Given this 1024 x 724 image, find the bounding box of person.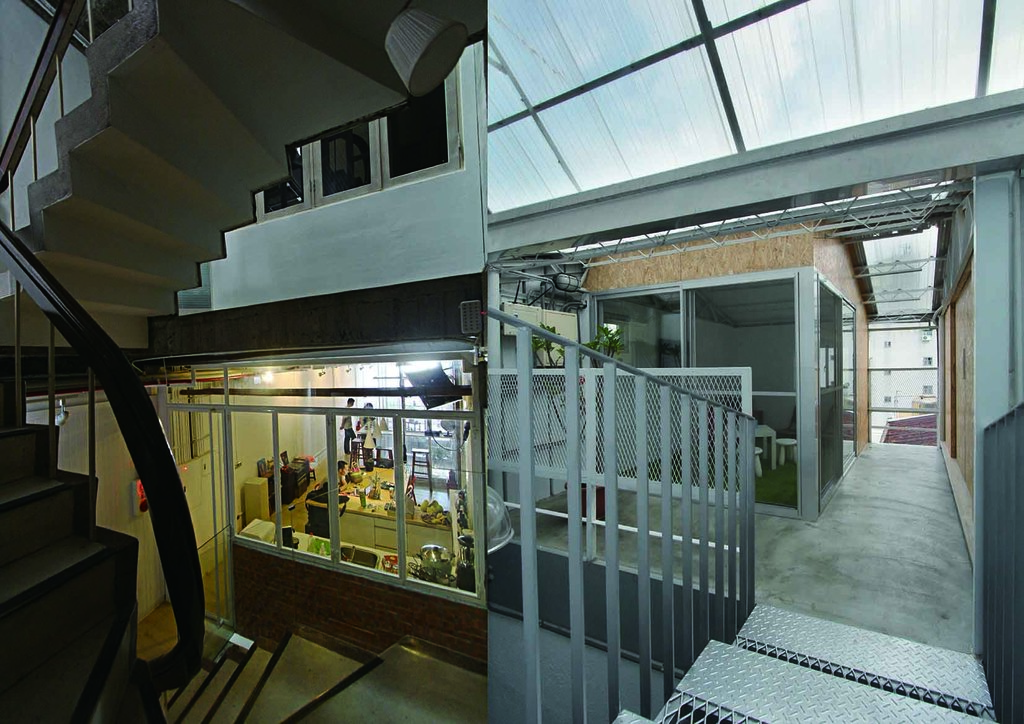
[318, 457, 351, 494].
